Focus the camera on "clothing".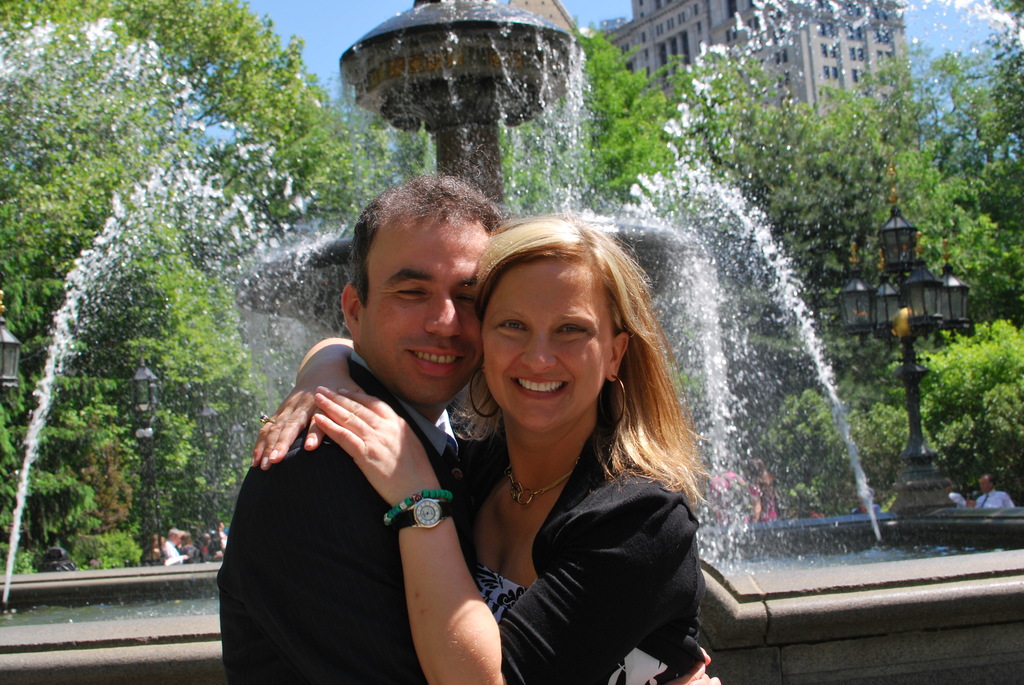
Focus region: crop(216, 348, 460, 684).
